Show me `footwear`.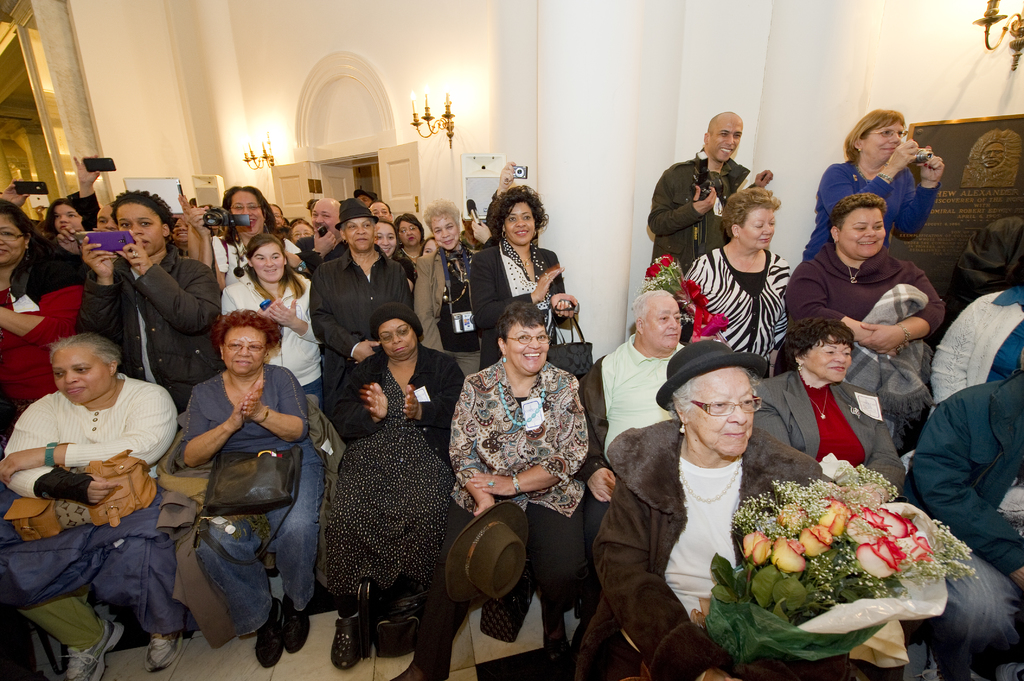
`footwear` is here: {"x1": 996, "y1": 662, "x2": 1023, "y2": 680}.
